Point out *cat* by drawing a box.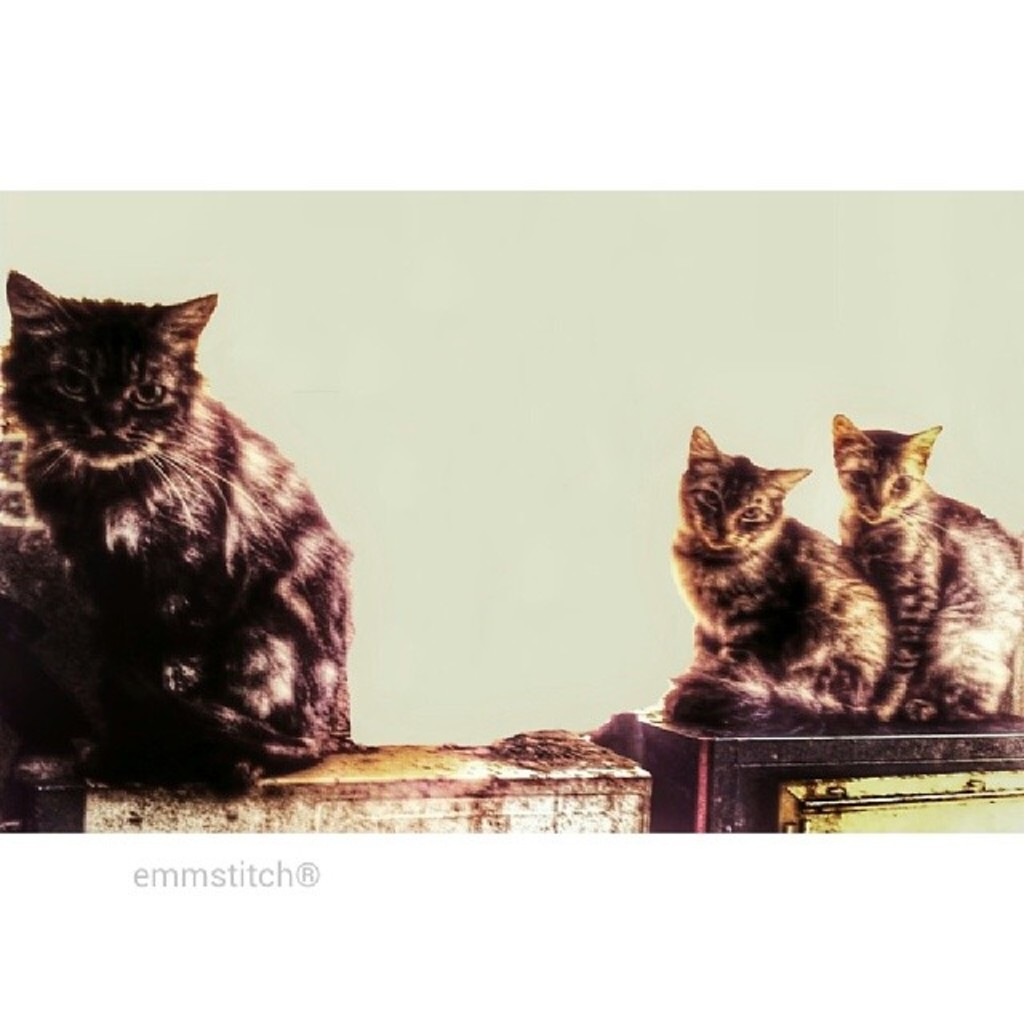
region(827, 398, 1022, 722).
